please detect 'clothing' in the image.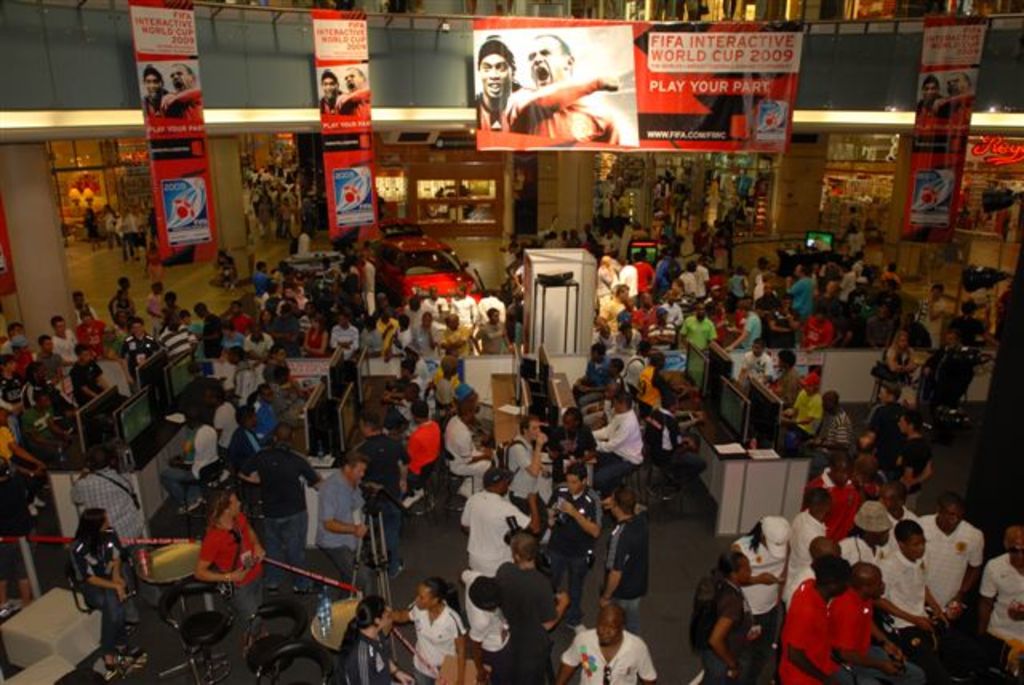
box(406, 594, 461, 683).
